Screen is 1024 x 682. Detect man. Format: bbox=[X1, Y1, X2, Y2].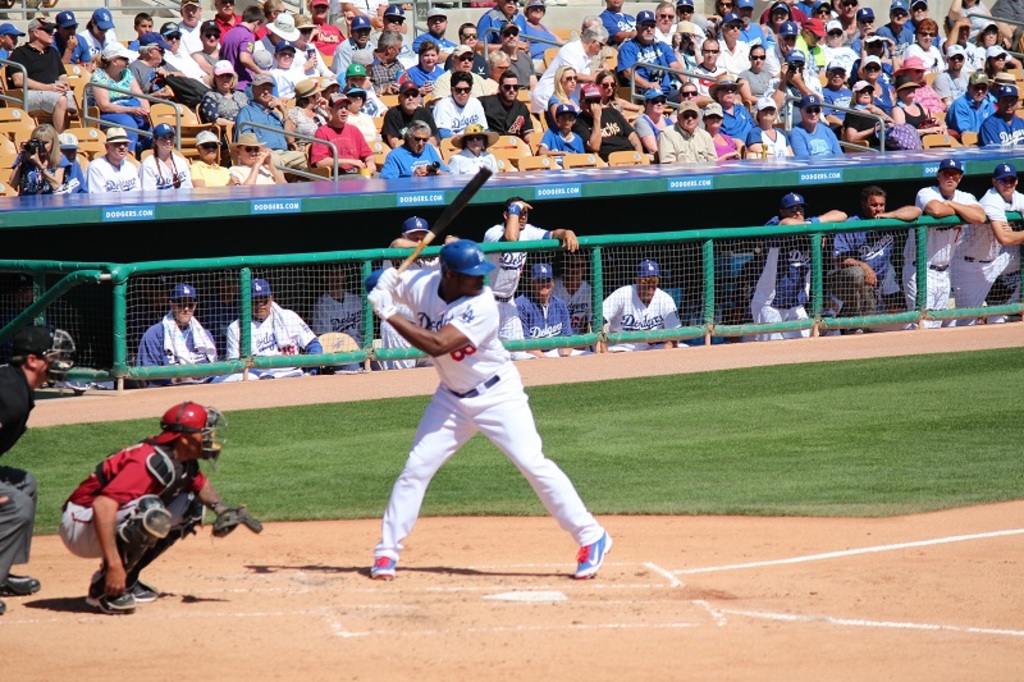
bbox=[876, 0, 916, 47].
